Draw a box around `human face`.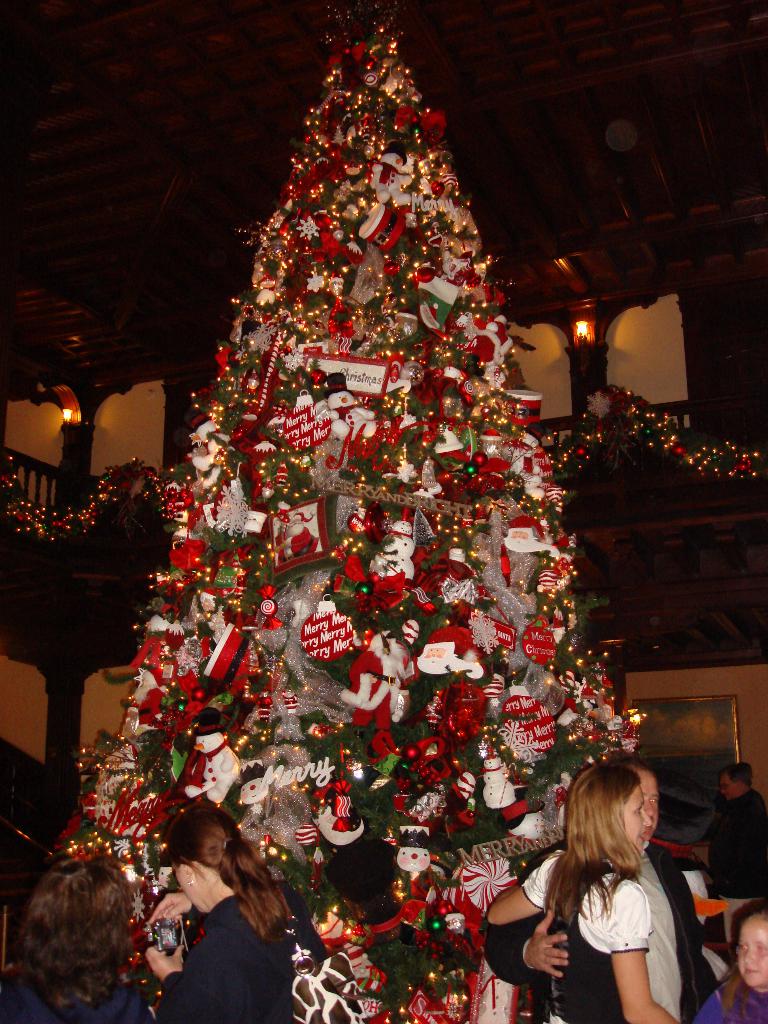
box(720, 775, 734, 801).
